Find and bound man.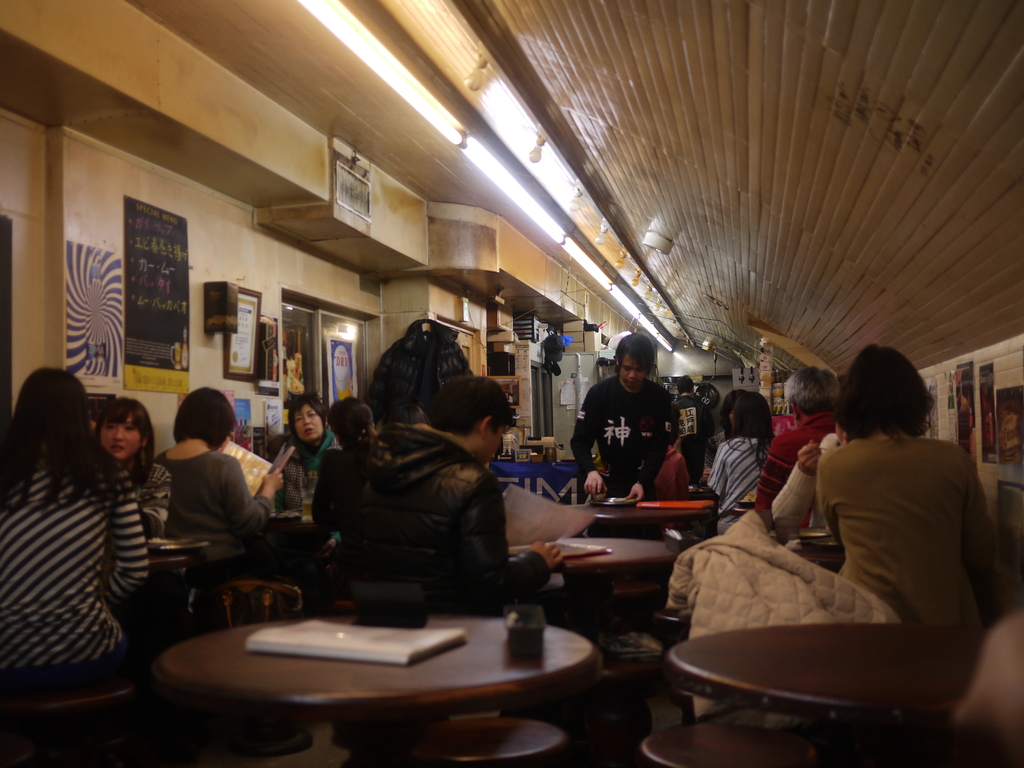
Bound: {"x1": 742, "y1": 371, "x2": 843, "y2": 521}.
